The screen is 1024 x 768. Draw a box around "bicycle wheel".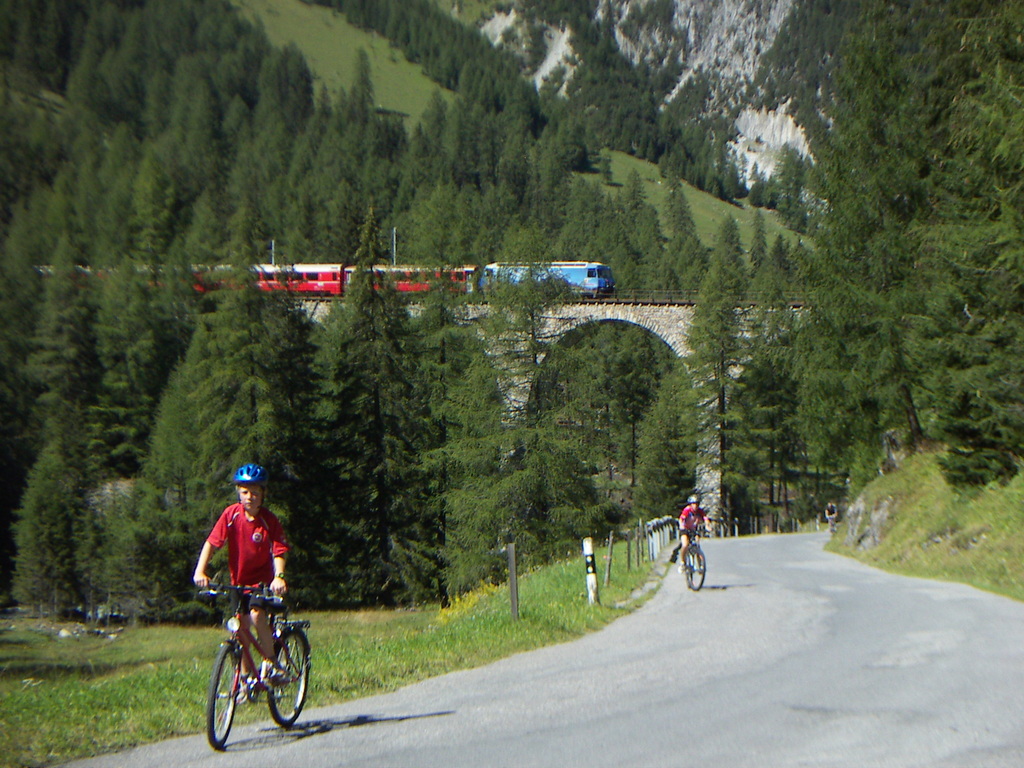
bbox(261, 630, 309, 728).
